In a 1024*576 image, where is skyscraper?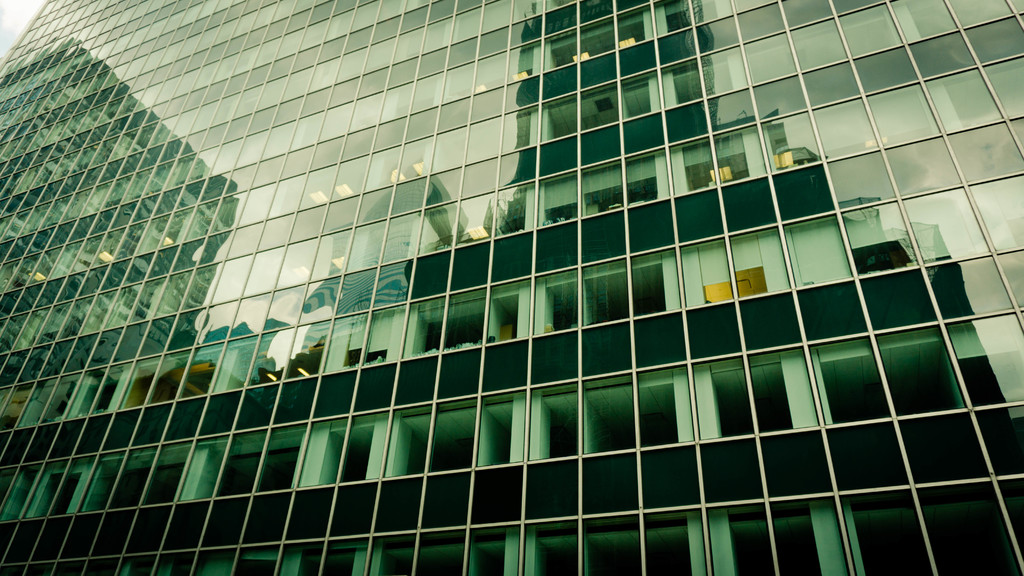
detection(1, 1, 1023, 575).
